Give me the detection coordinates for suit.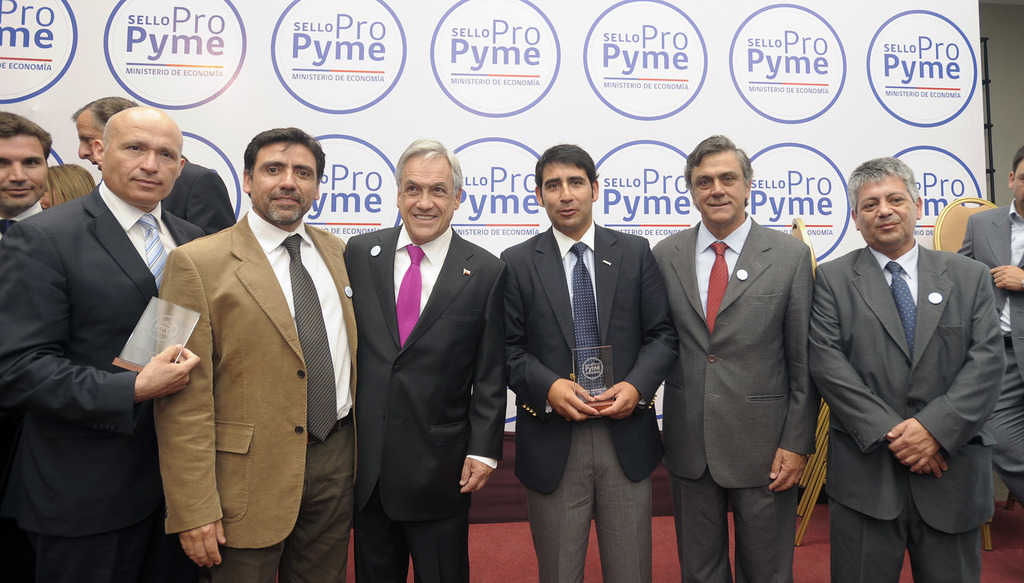
l=344, t=223, r=507, b=582.
